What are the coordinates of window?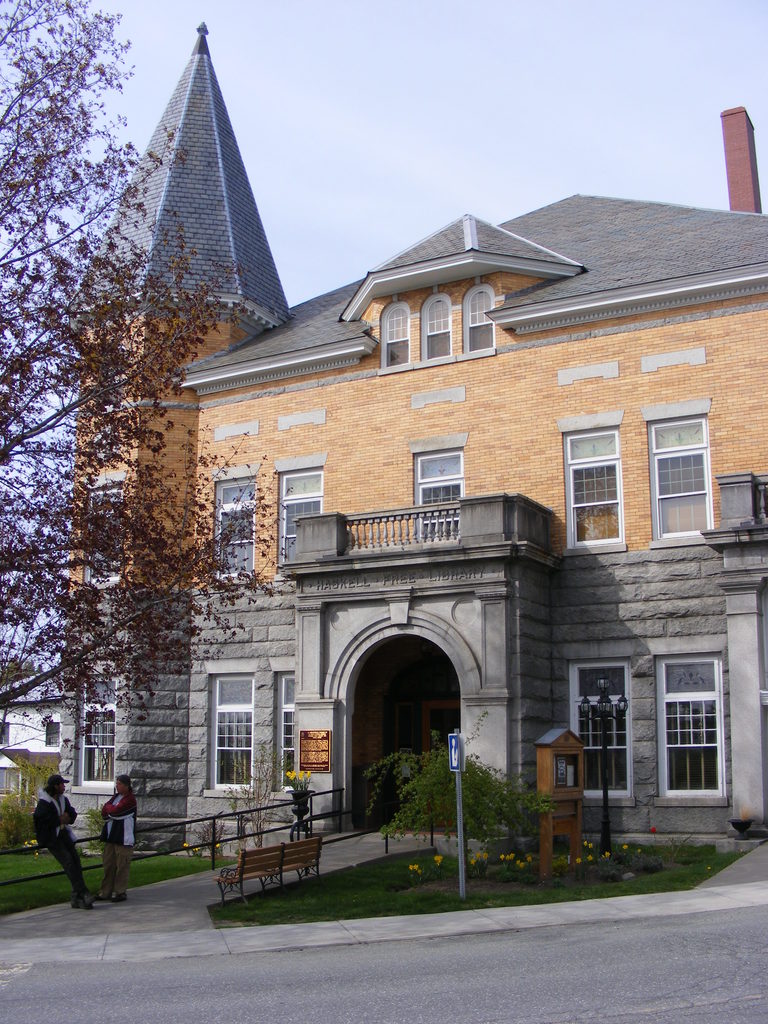
555, 415, 618, 554.
